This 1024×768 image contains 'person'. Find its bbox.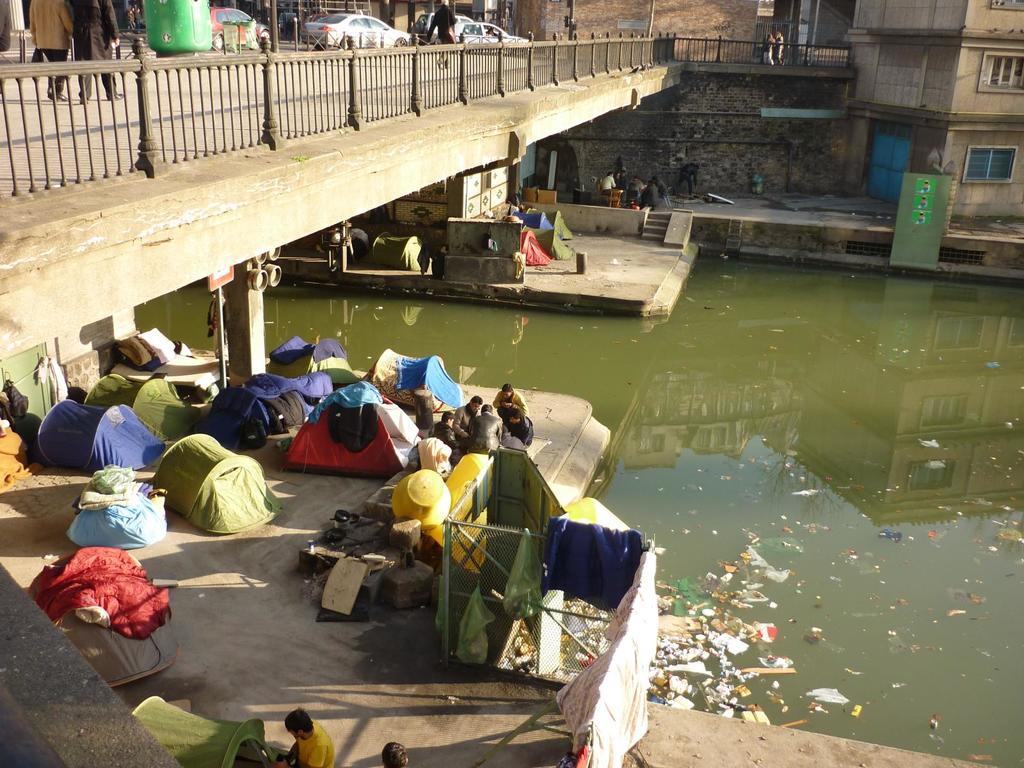
left=275, top=708, right=337, bottom=767.
